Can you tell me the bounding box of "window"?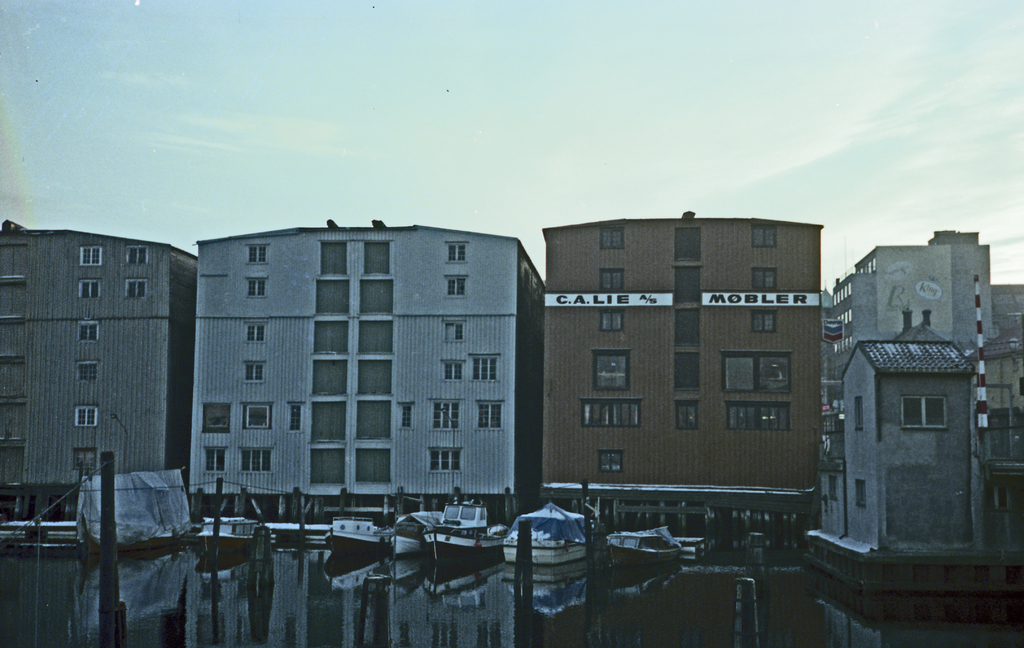
x1=358 y1=360 x2=392 y2=395.
